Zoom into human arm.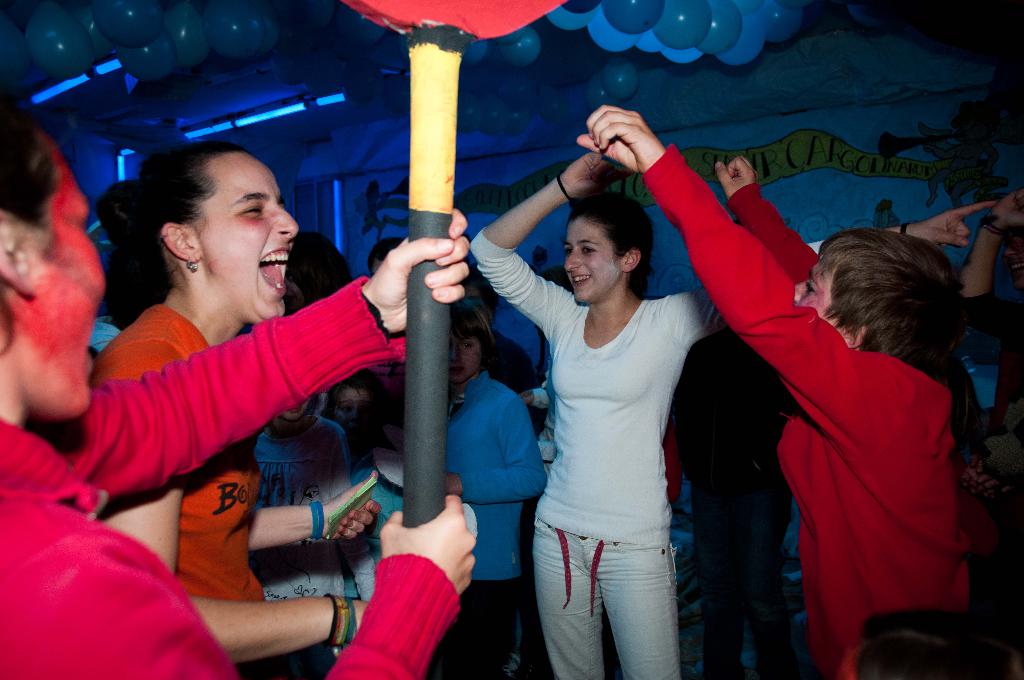
Zoom target: bbox=(468, 143, 621, 329).
